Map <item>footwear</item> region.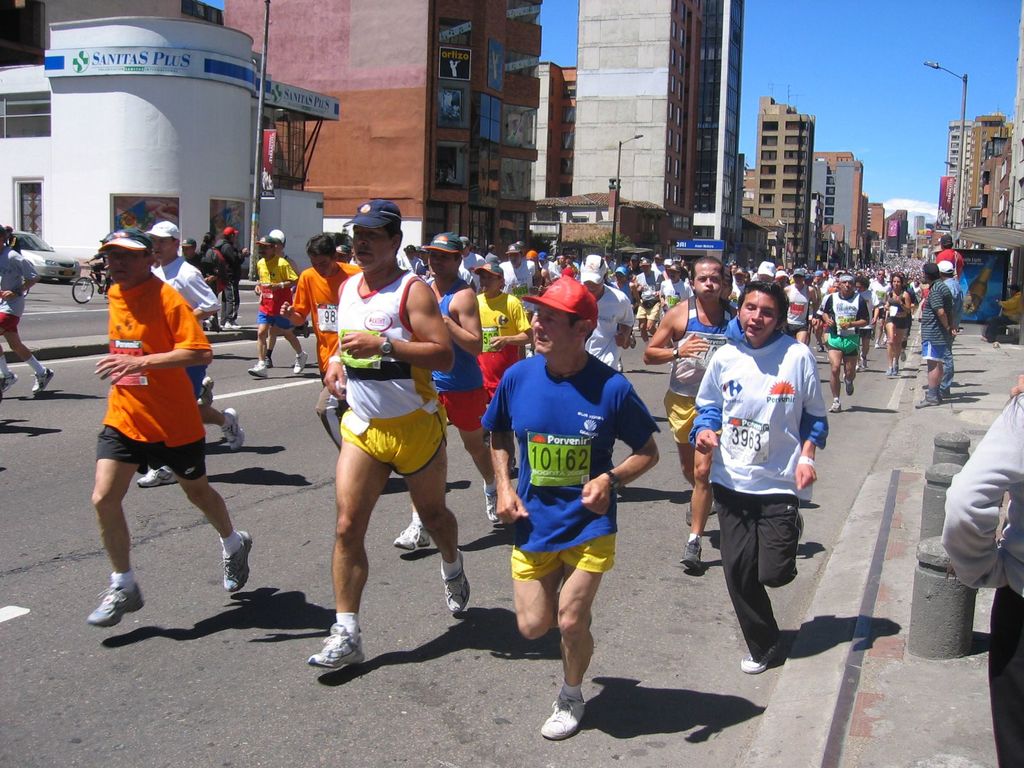
Mapped to (897,351,909,363).
